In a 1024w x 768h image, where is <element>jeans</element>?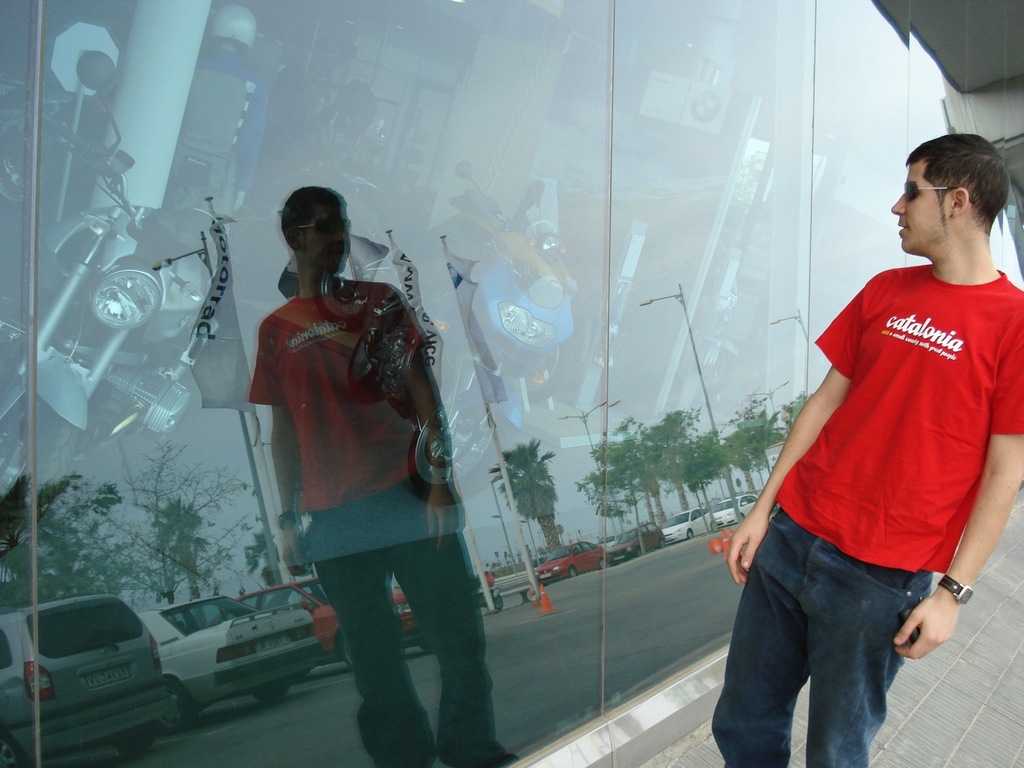
rect(716, 525, 945, 767).
